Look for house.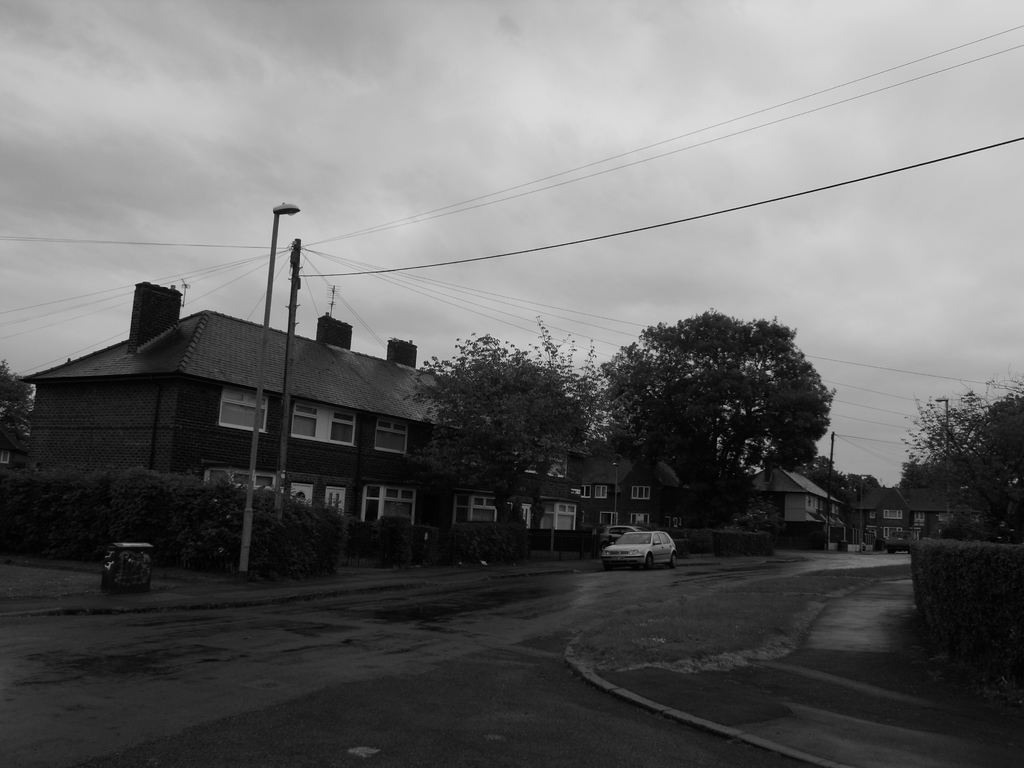
Found: pyautogui.locateOnScreen(906, 468, 975, 548).
